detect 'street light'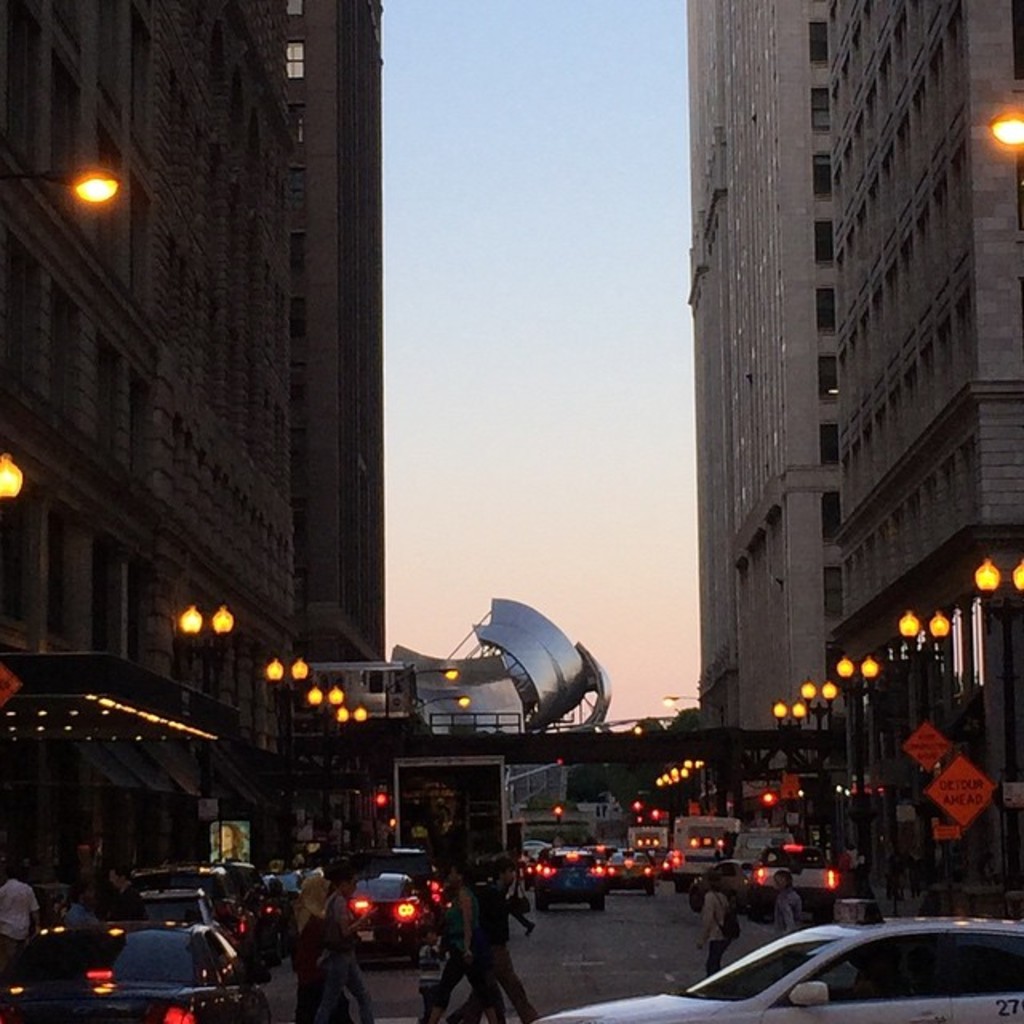
rect(795, 674, 835, 821)
